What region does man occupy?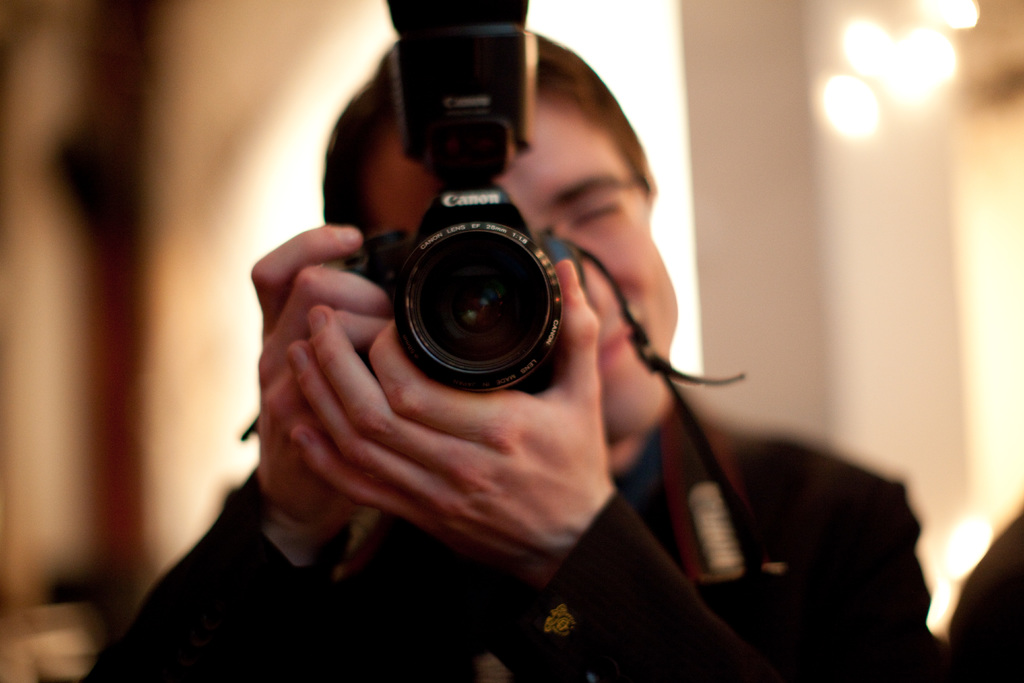
bbox=[52, 47, 905, 667].
